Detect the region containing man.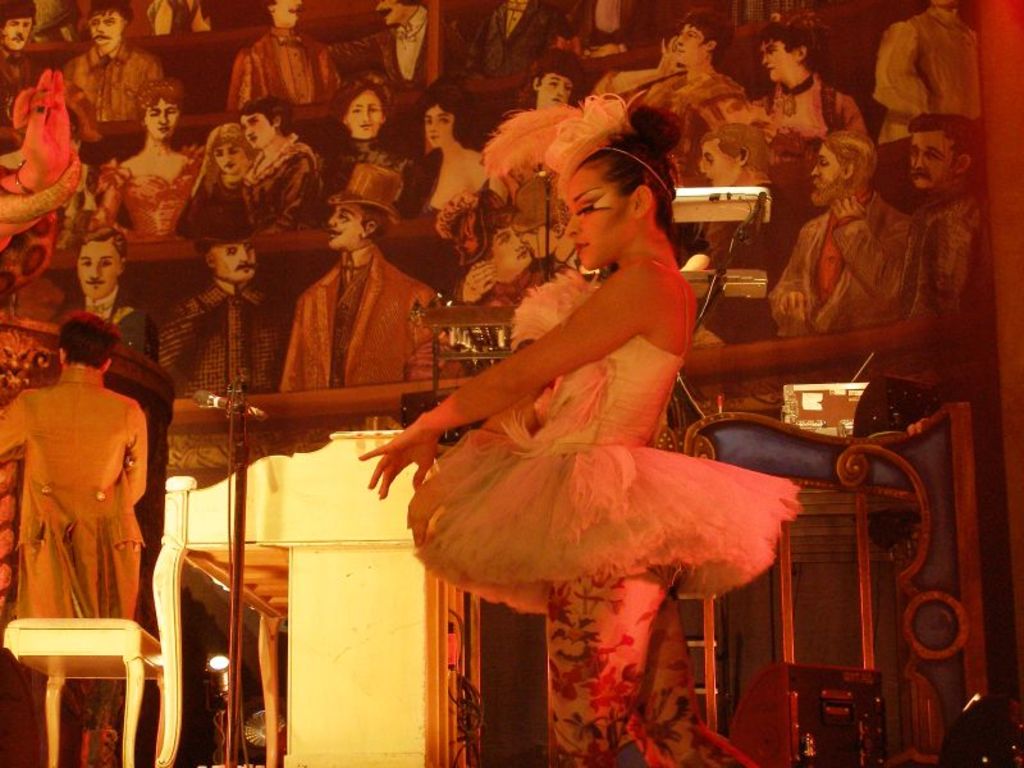
{"left": 764, "top": 131, "right": 914, "bottom": 351}.
